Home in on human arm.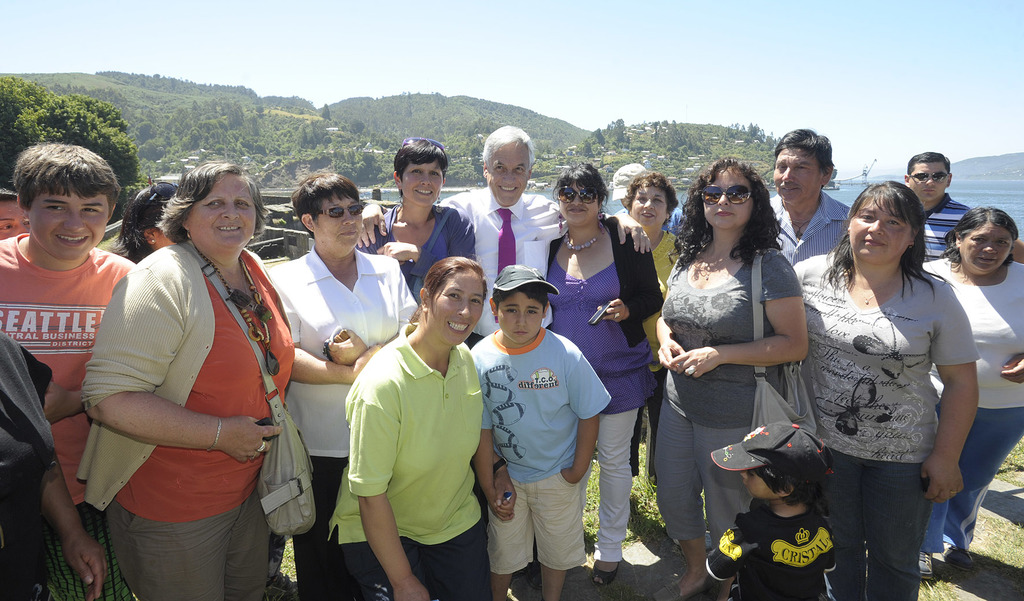
Homed in at (left=1000, top=349, right=1023, bottom=385).
